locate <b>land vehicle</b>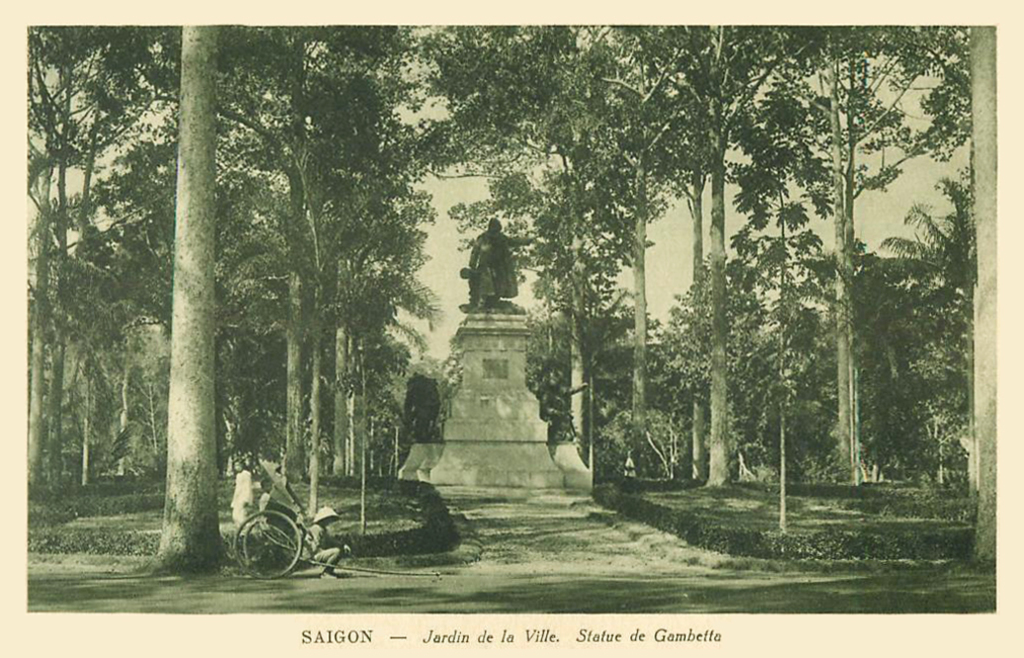
210/459/345/587
